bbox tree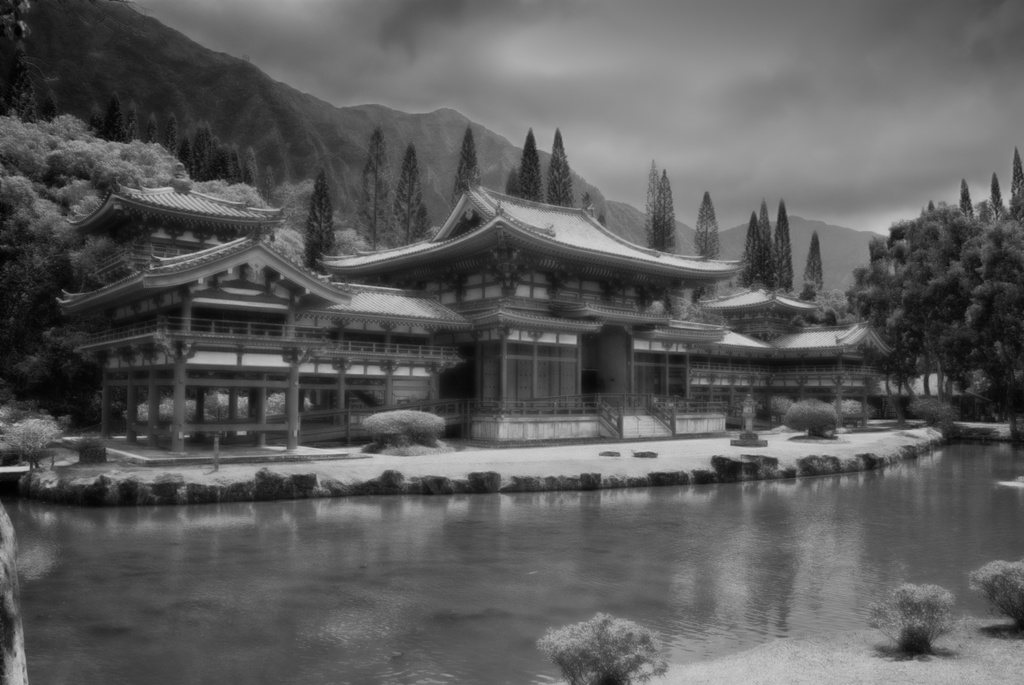
select_region(920, 232, 981, 396)
